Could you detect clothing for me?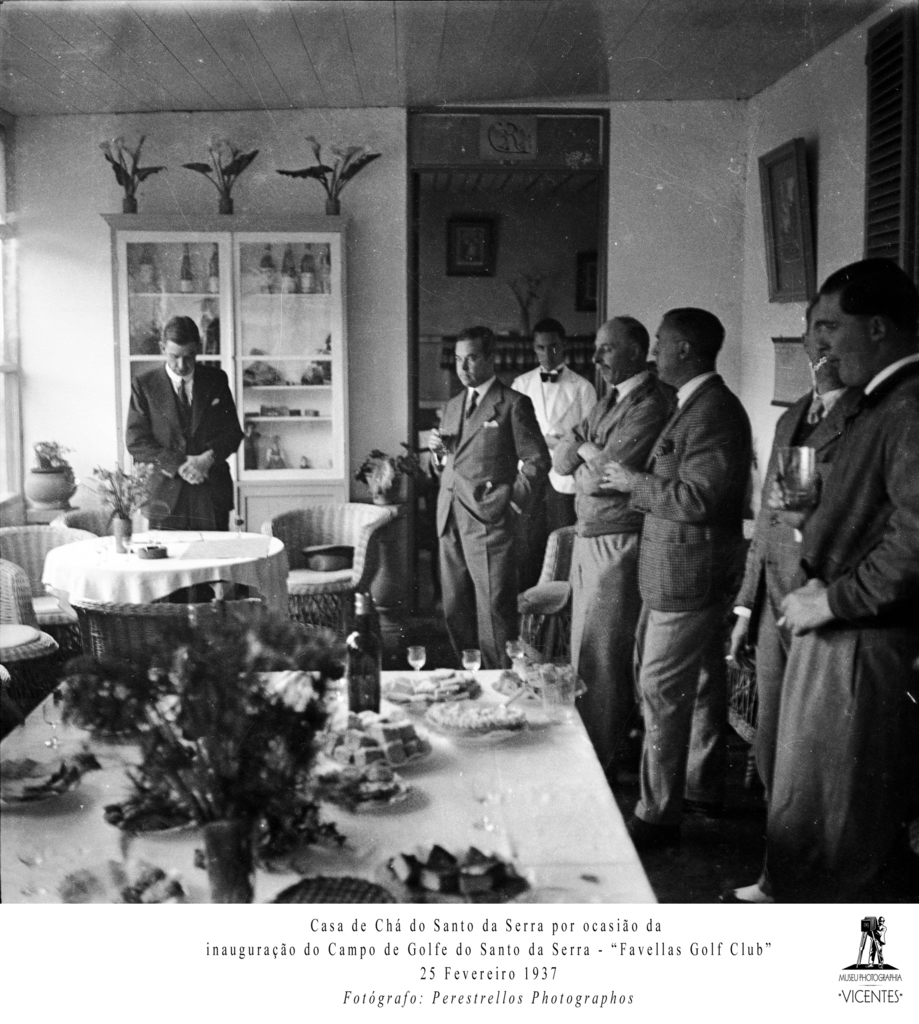
Detection result: bbox=(617, 365, 745, 822).
